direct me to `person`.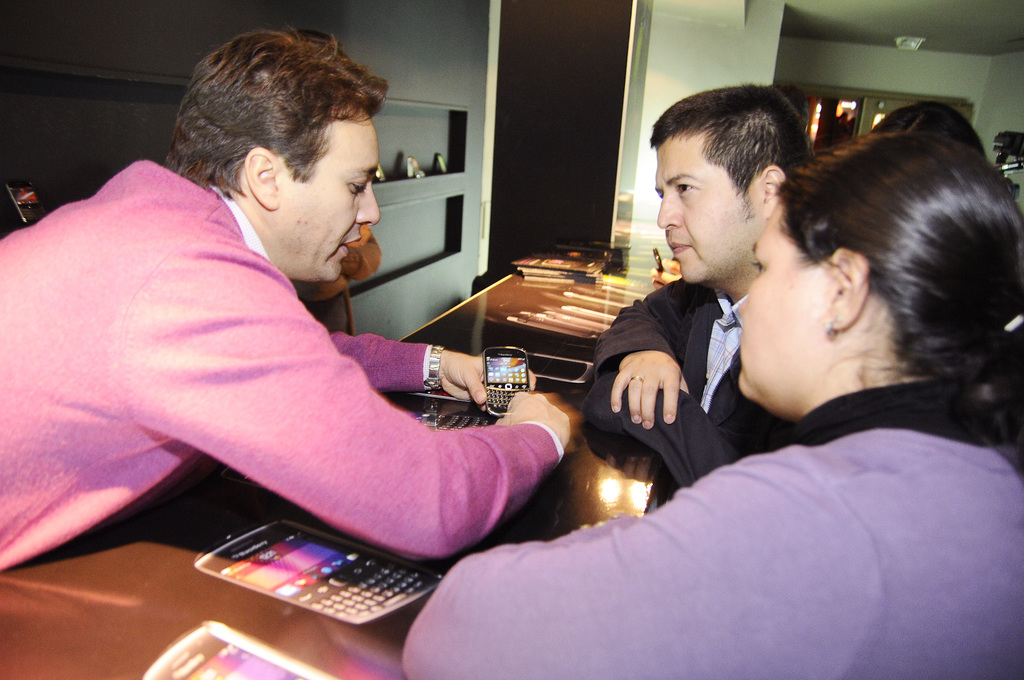
Direction: (577,83,814,480).
